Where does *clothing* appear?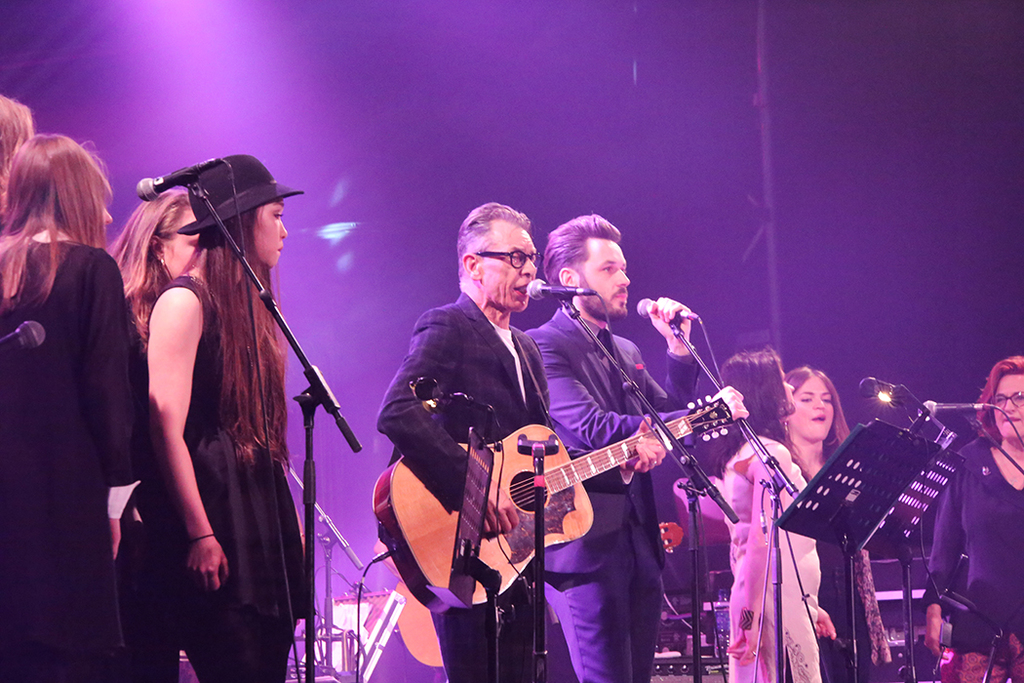
Appears at region(140, 269, 304, 682).
